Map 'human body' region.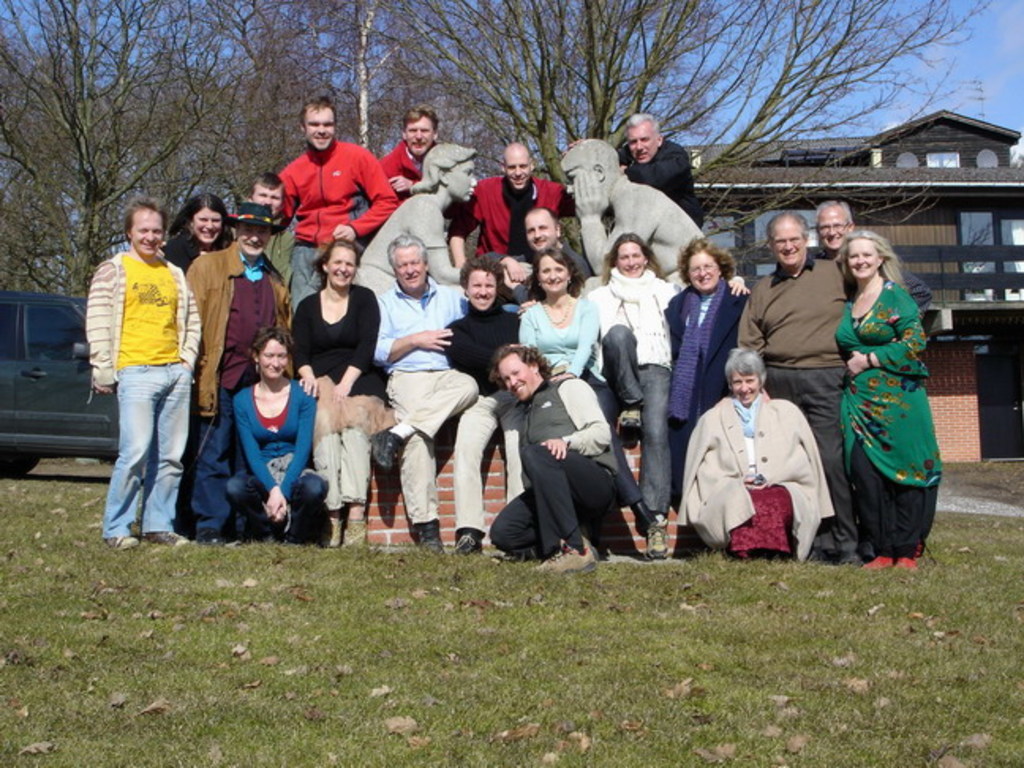
Mapped to bbox=(261, 87, 401, 314).
